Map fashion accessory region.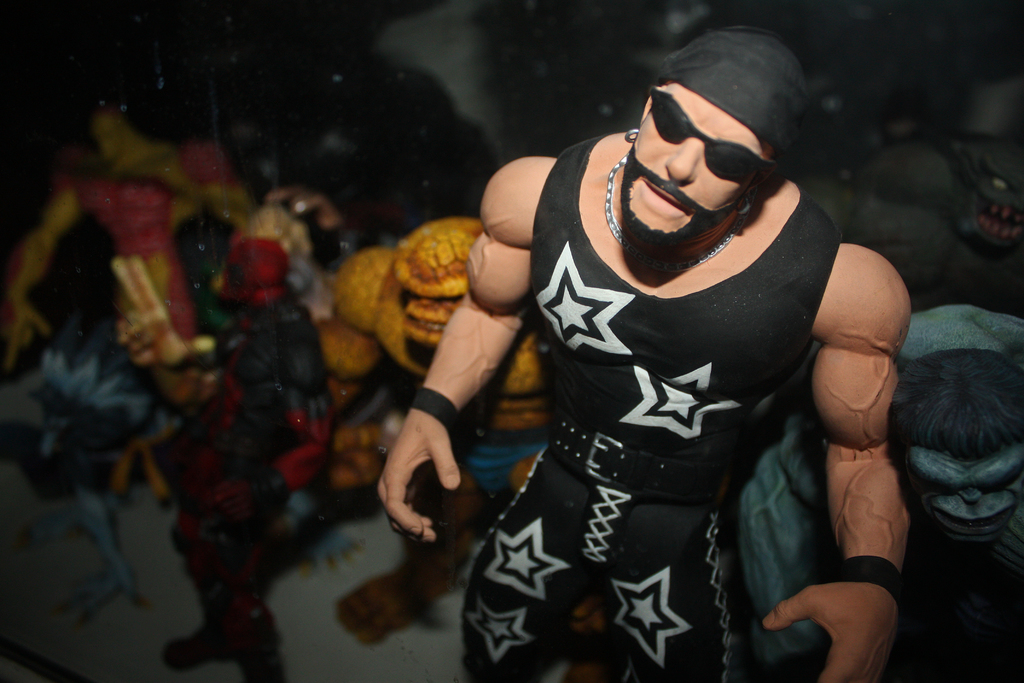
Mapped to <region>649, 79, 783, 186</region>.
